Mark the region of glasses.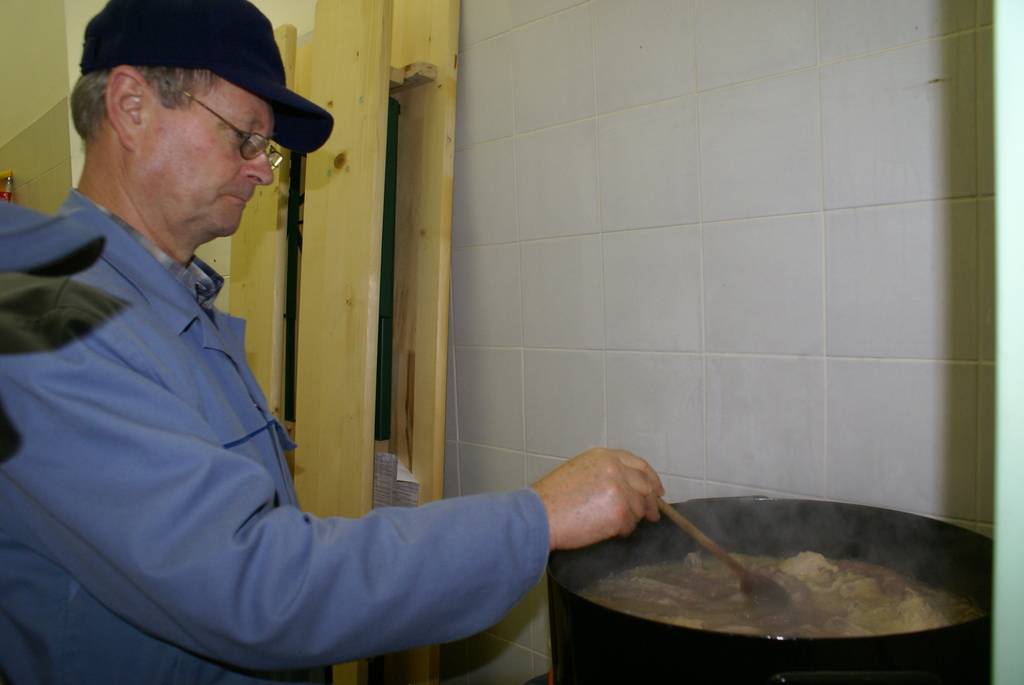
Region: (136,72,289,170).
